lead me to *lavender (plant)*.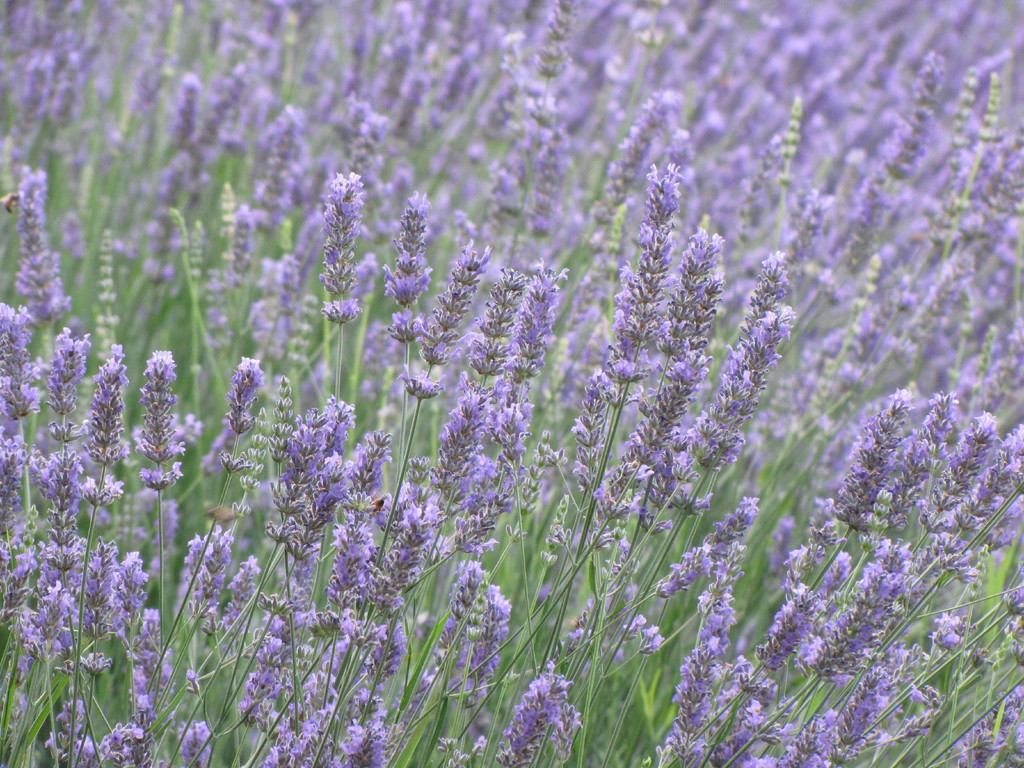
Lead to bbox(419, 587, 510, 767).
